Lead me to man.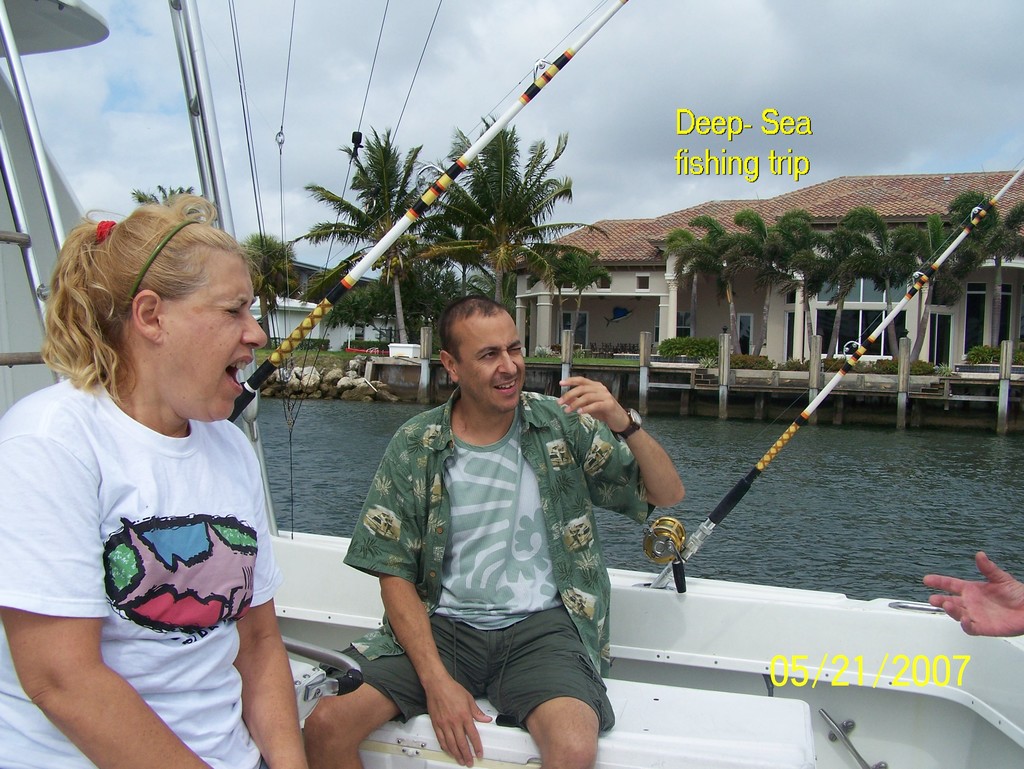
Lead to crop(348, 287, 632, 765).
